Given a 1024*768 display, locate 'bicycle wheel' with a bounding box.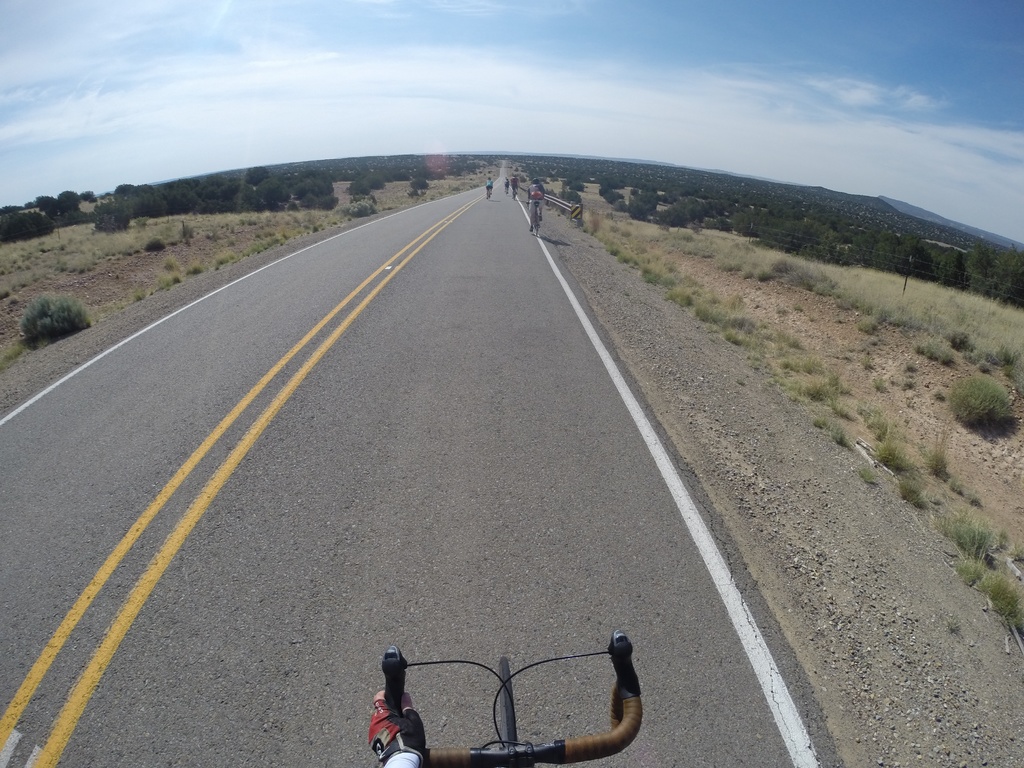
Located: 499/655/515/746.
